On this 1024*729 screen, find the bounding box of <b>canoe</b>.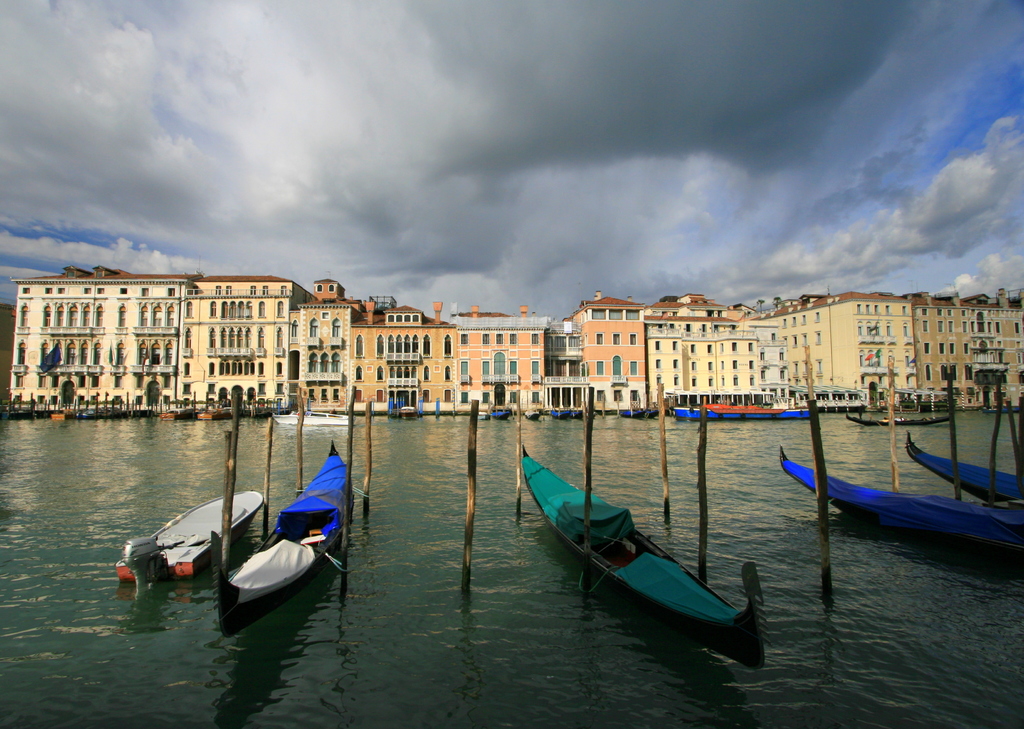
Bounding box: [212, 440, 353, 637].
